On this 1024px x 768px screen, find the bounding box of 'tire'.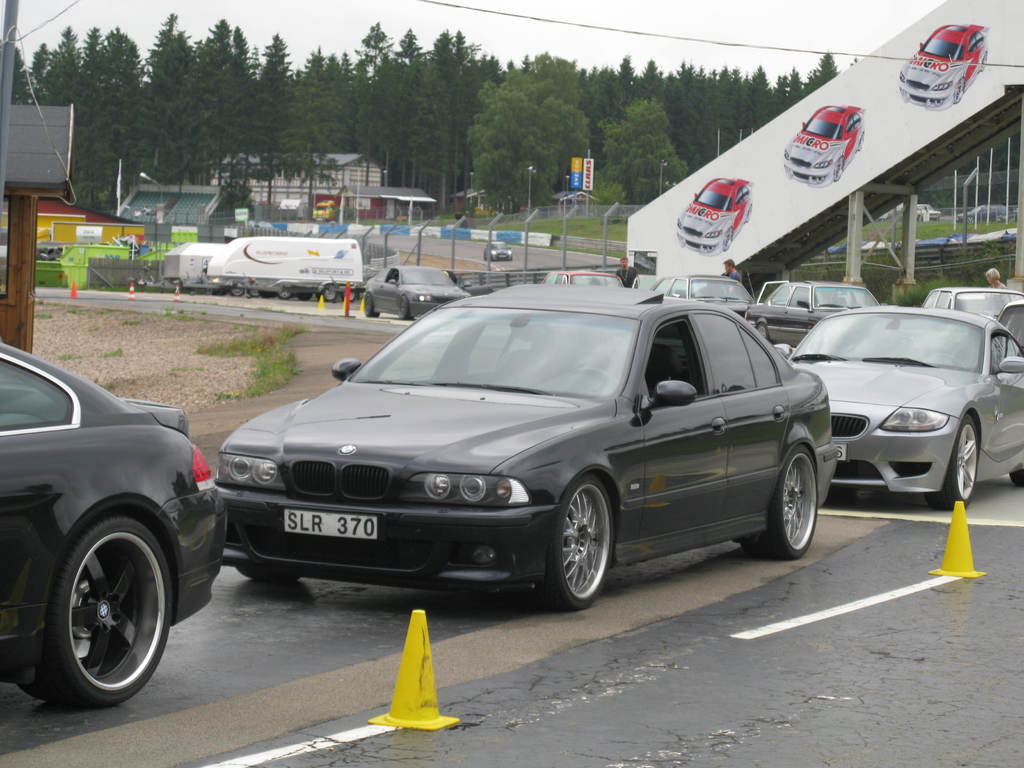
Bounding box: {"x1": 246, "y1": 286, "x2": 259, "y2": 298}.
